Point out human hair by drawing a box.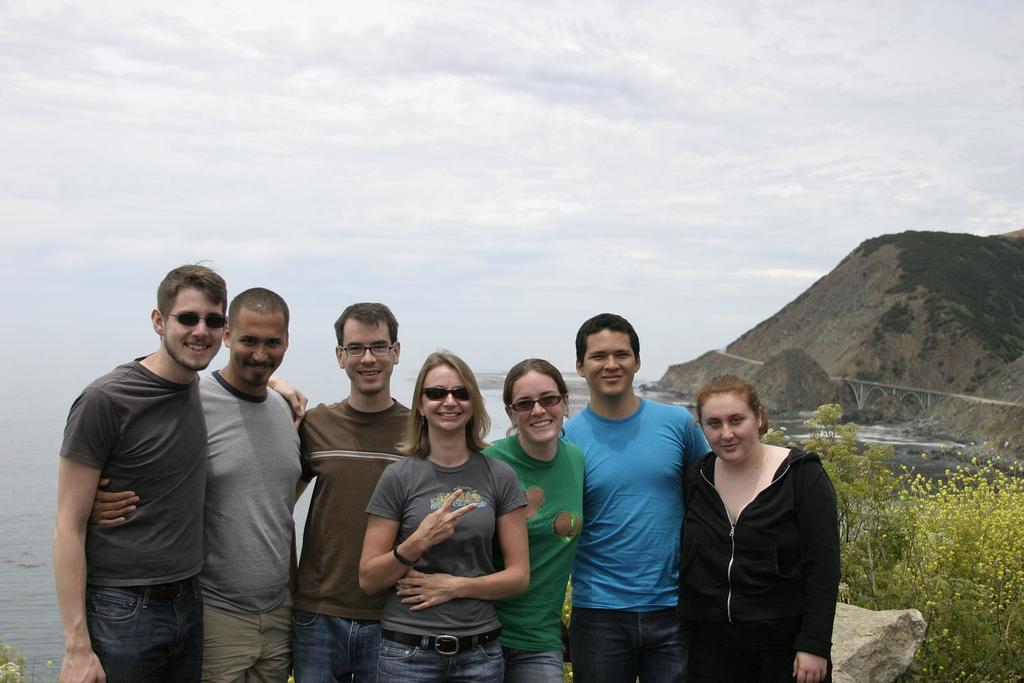
[x1=572, y1=312, x2=640, y2=365].
